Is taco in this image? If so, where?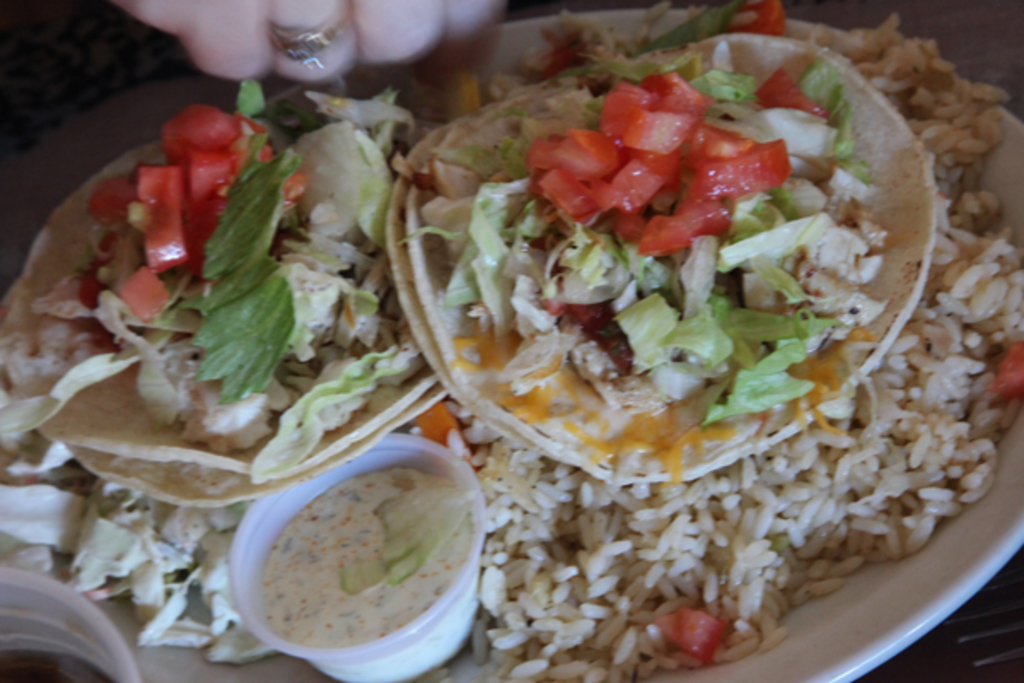
Yes, at {"left": 386, "top": 32, "right": 932, "bottom": 485}.
